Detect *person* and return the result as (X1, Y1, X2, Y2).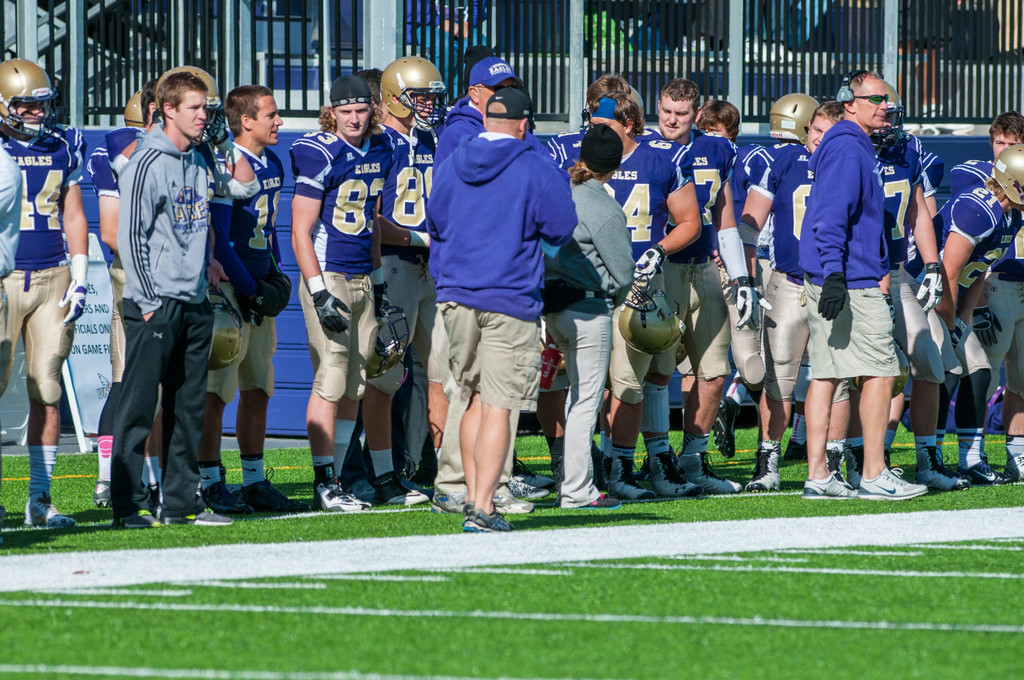
(194, 84, 307, 516).
